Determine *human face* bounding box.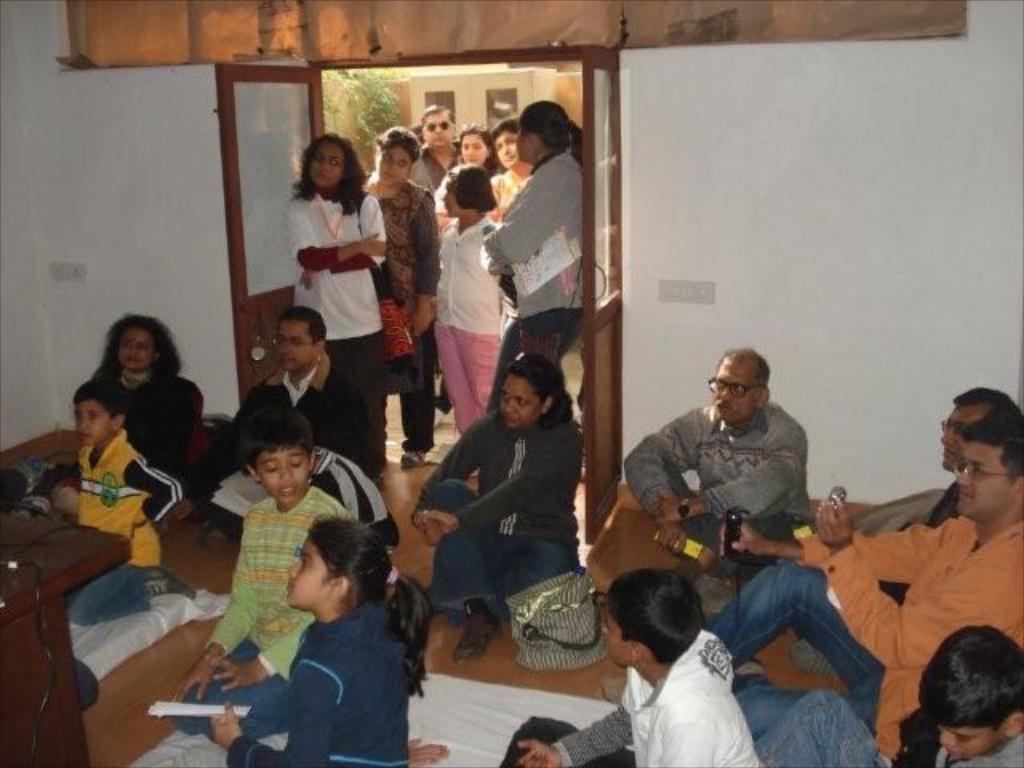
Determined: [309,142,350,190].
